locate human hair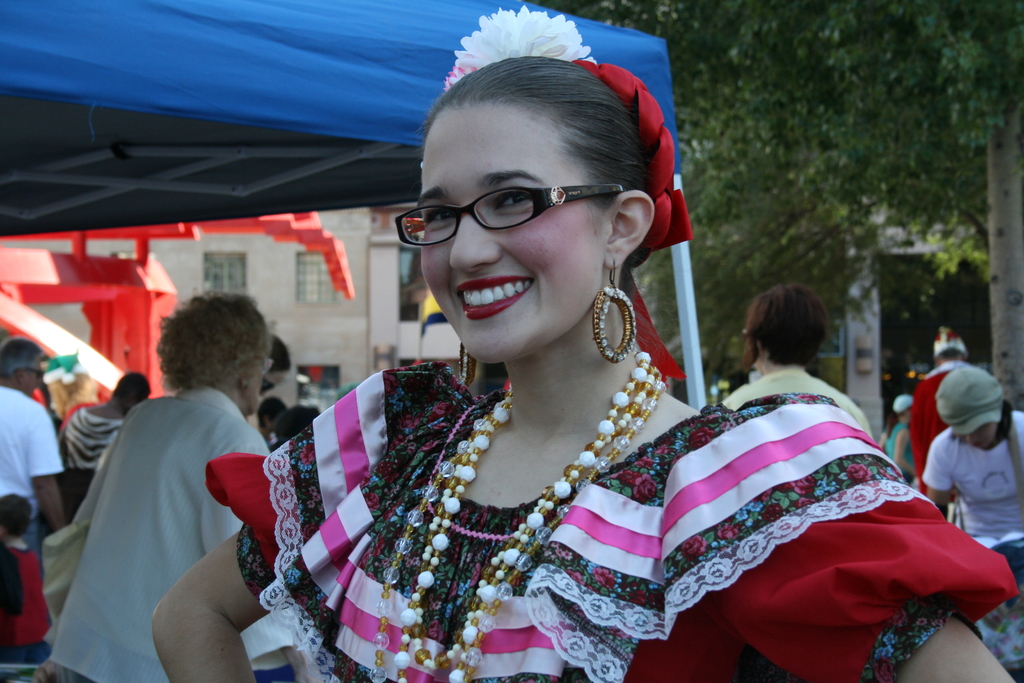
<bbox>747, 283, 840, 377</bbox>
